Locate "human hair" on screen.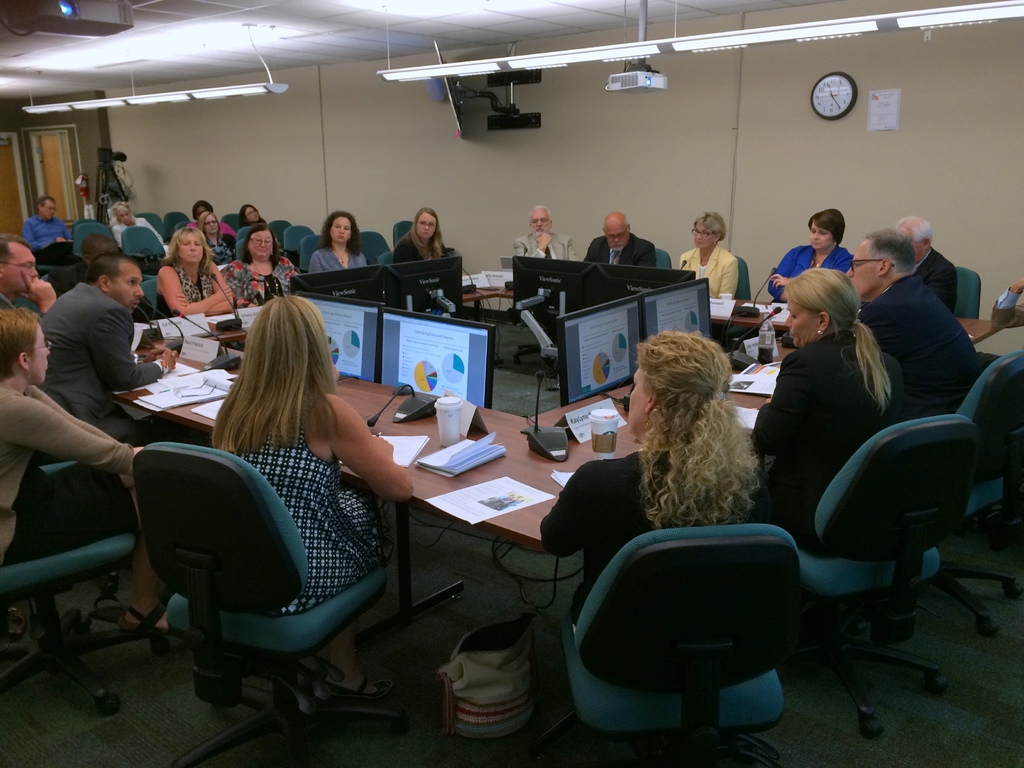
On screen at (x1=320, y1=210, x2=362, y2=258).
